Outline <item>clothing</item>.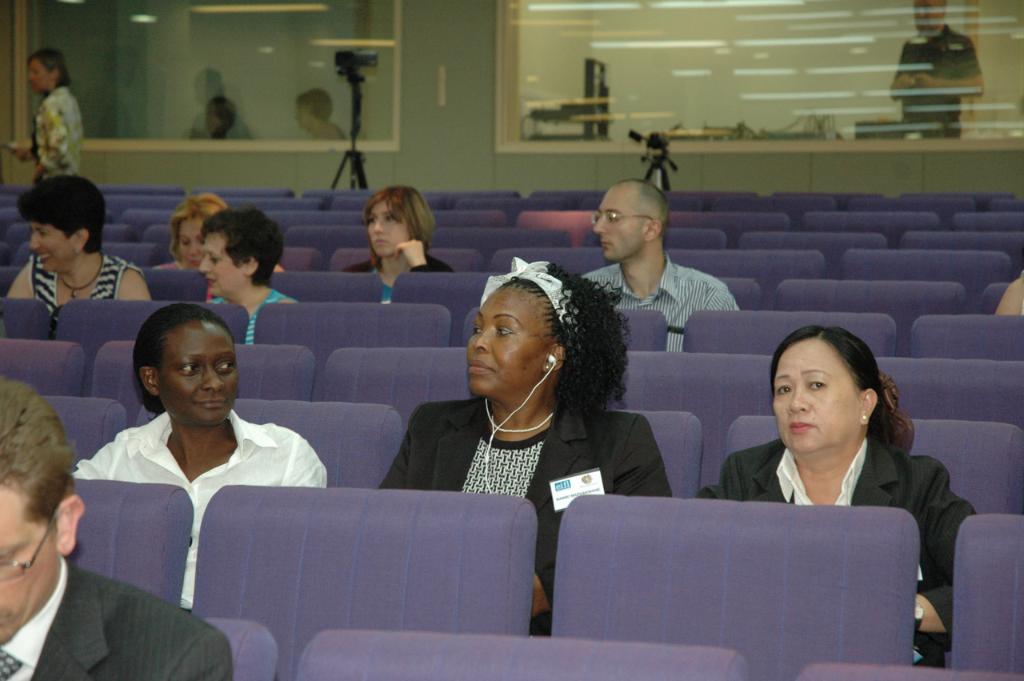
Outline: (893, 23, 984, 135).
